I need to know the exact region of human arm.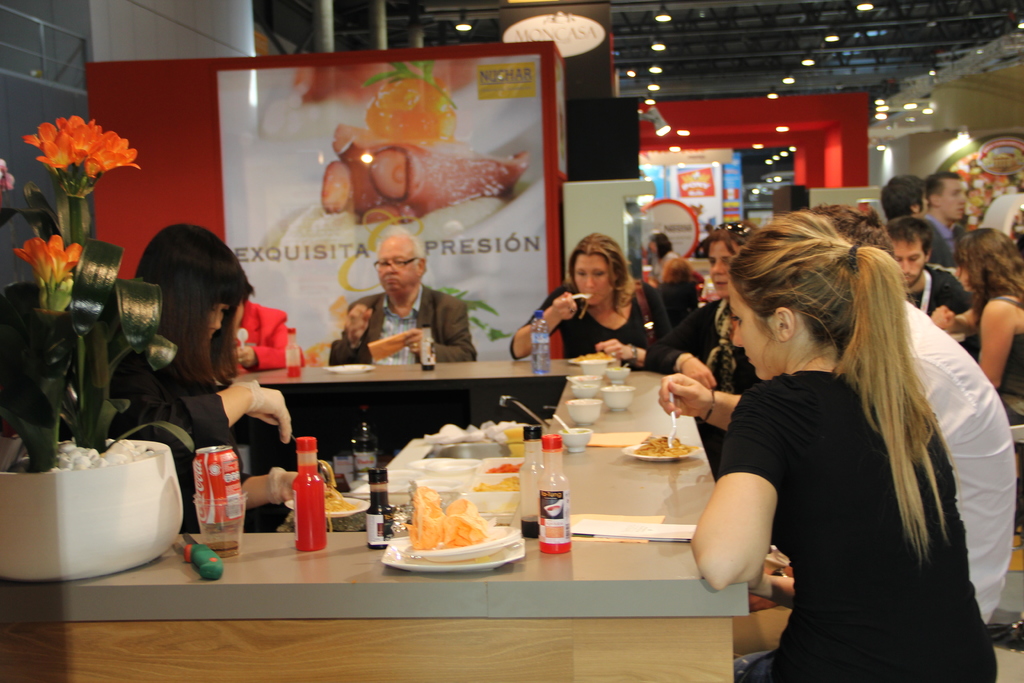
Region: (976,299,1018,388).
